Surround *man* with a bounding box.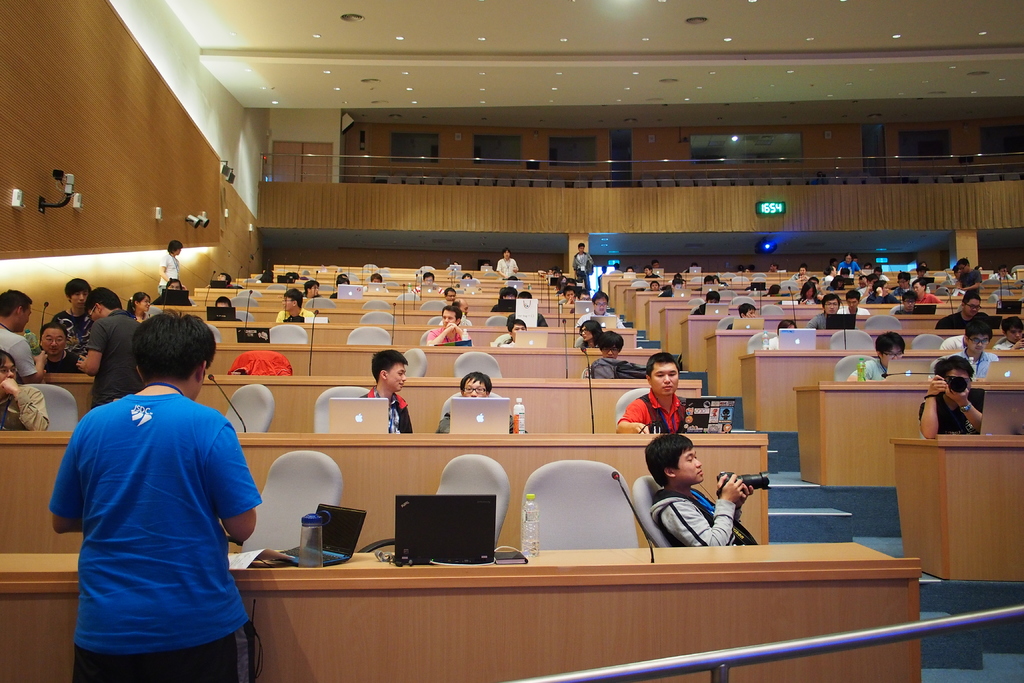
BBox(578, 292, 623, 325).
